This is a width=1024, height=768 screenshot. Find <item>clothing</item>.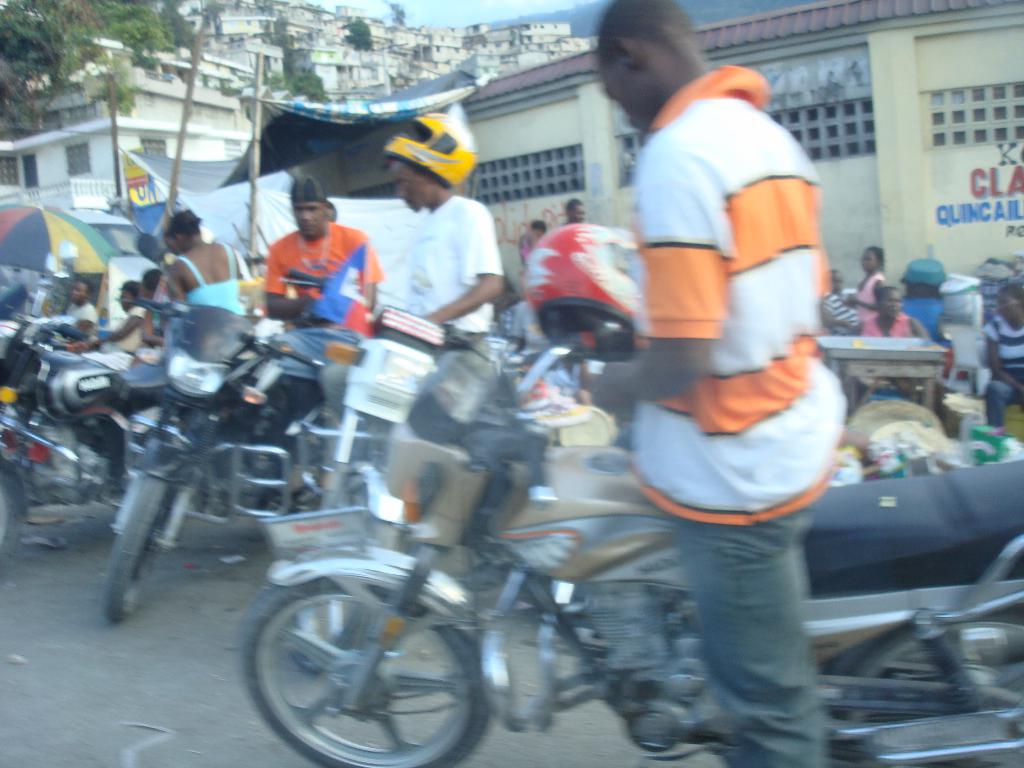
Bounding box: 250 212 385 338.
